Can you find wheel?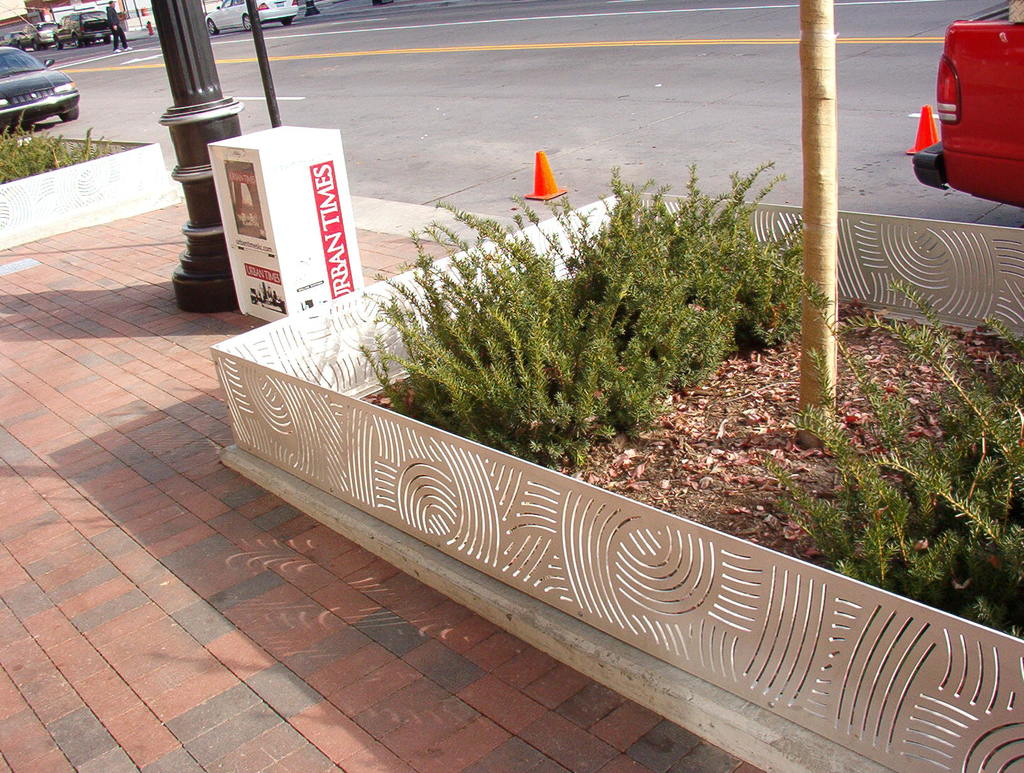
Yes, bounding box: [left=103, top=36, right=110, bottom=41].
